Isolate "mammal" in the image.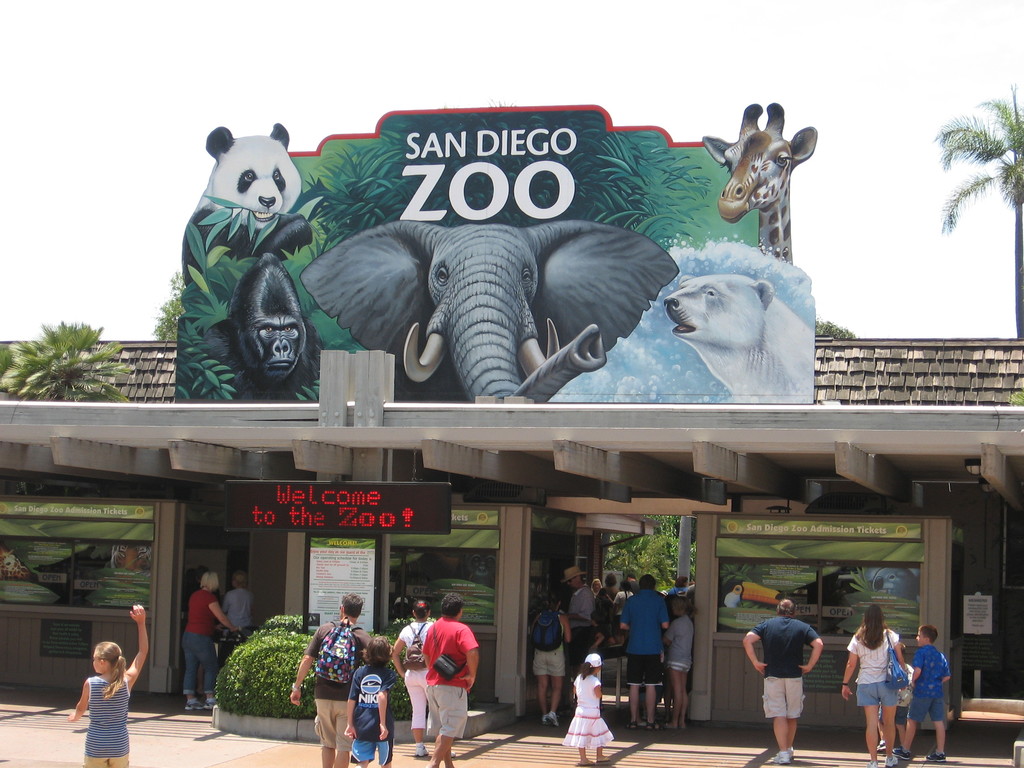
Isolated region: crop(67, 602, 148, 767).
